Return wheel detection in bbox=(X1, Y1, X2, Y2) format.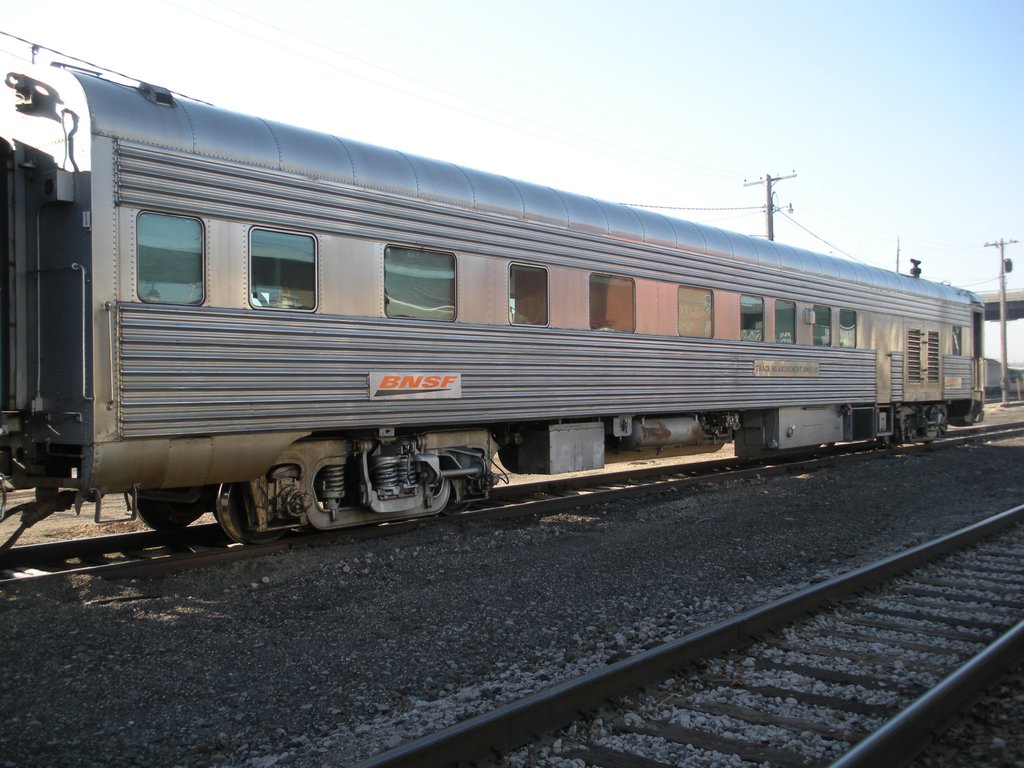
bbox=(219, 479, 286, 548).
